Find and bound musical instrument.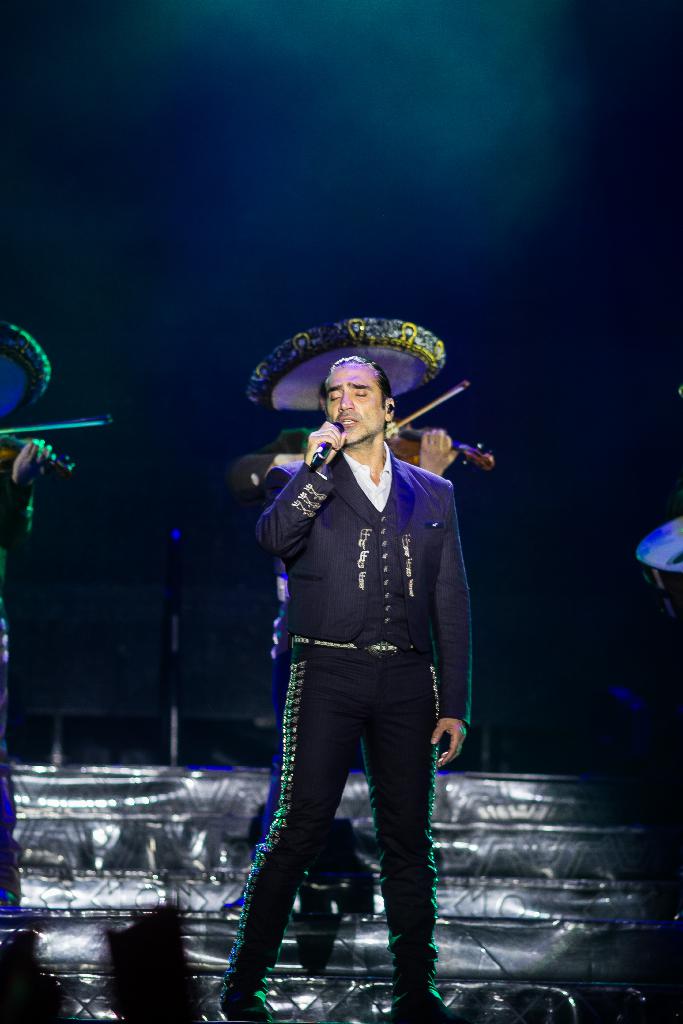
Bound: l=238, t=378, r=506, b=500.
